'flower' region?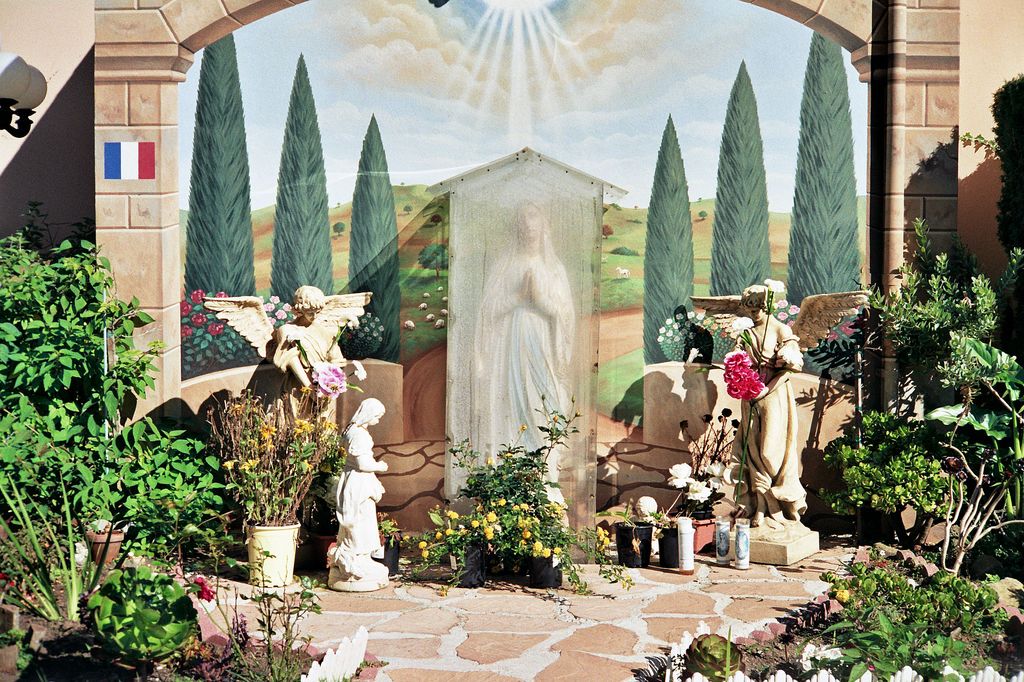
(left=819, top=569, right=840, bottom=582)
